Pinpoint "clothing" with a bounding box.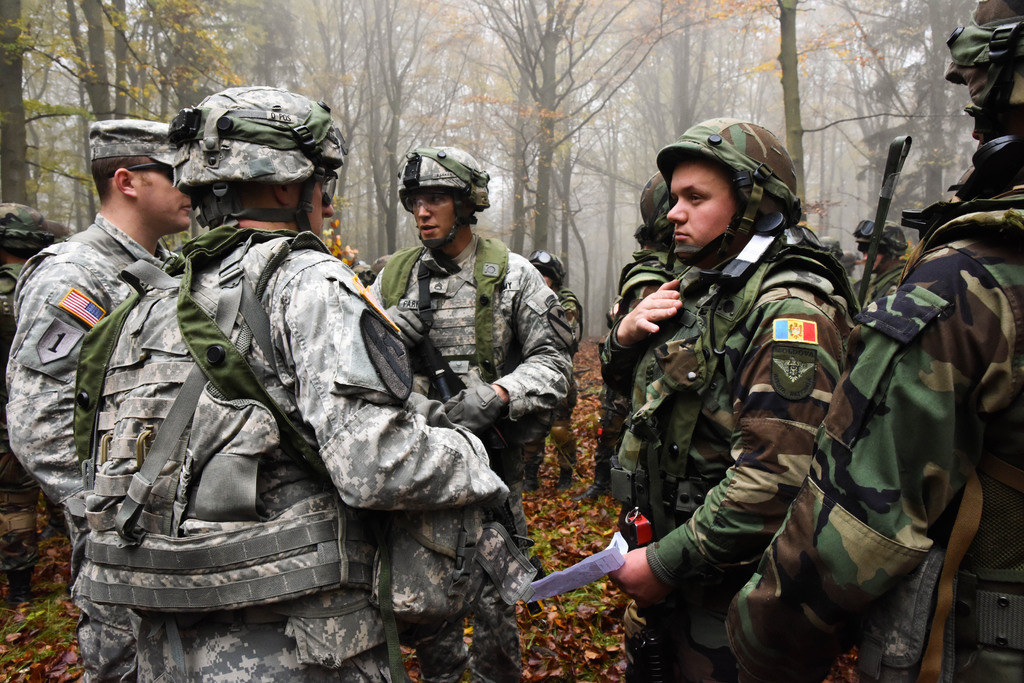
x1=525 y1=278 x2=584 y2=474.
